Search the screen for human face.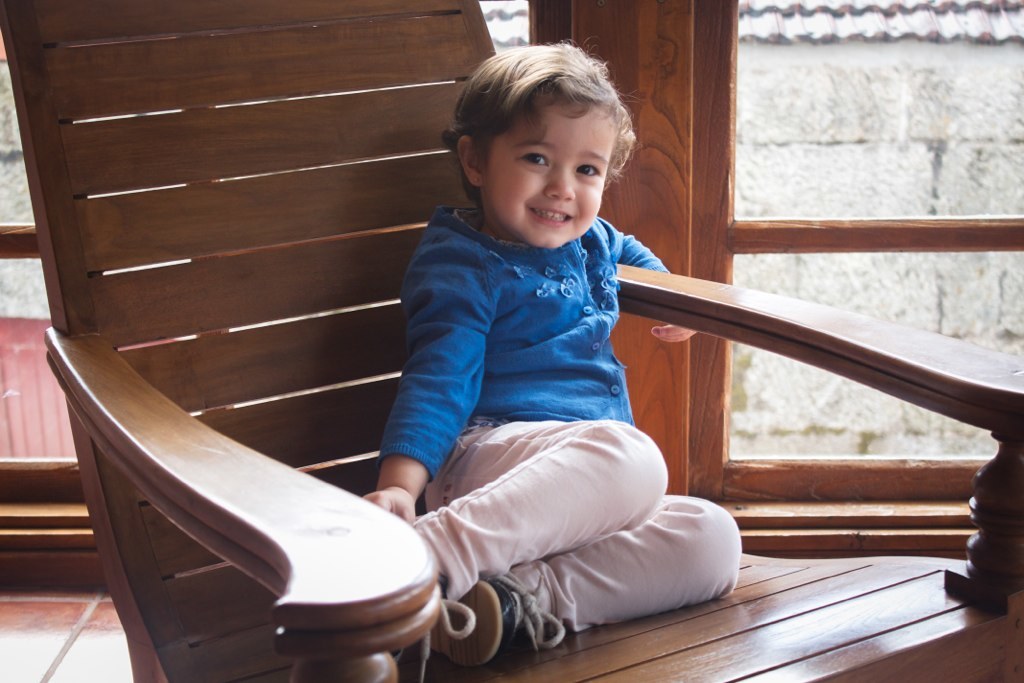
Found at 487, 91, 616, 250.
